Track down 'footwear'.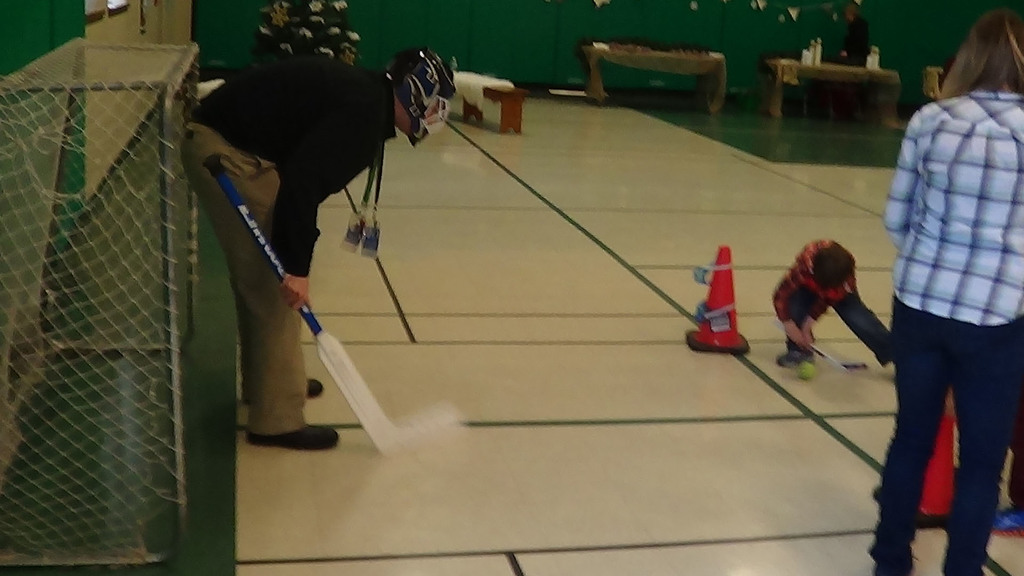
Tracked to l=246, t=420, r=341, b=454.
